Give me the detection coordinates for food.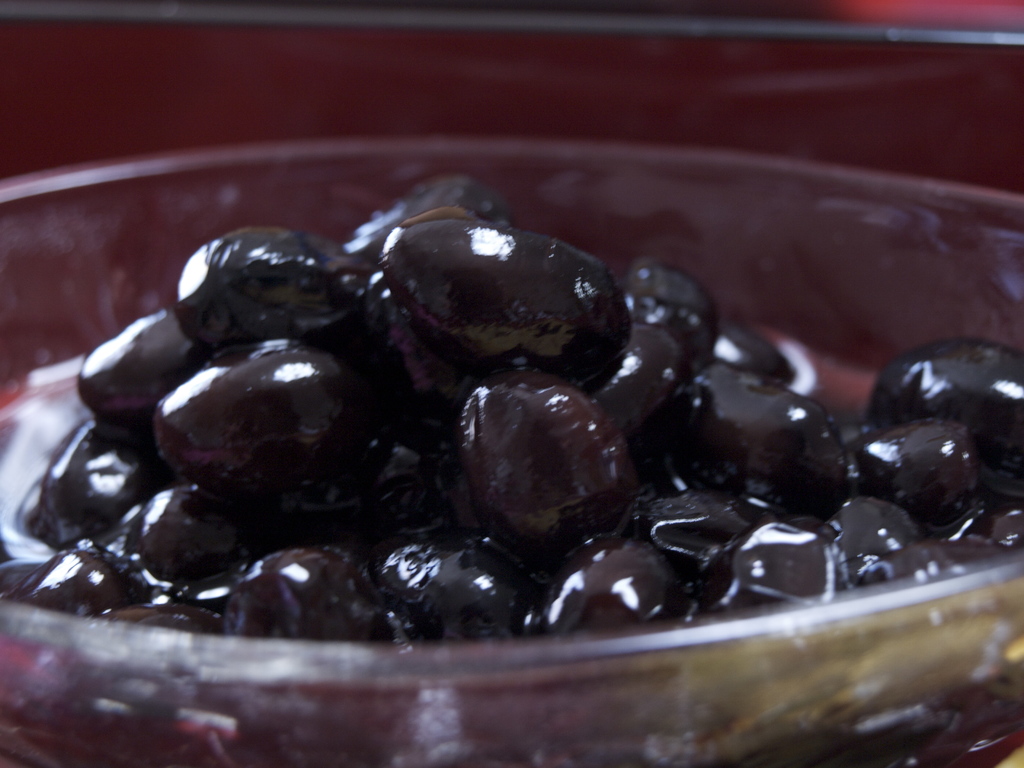
x1=45 y1=99 x2=1016 y2=723.
